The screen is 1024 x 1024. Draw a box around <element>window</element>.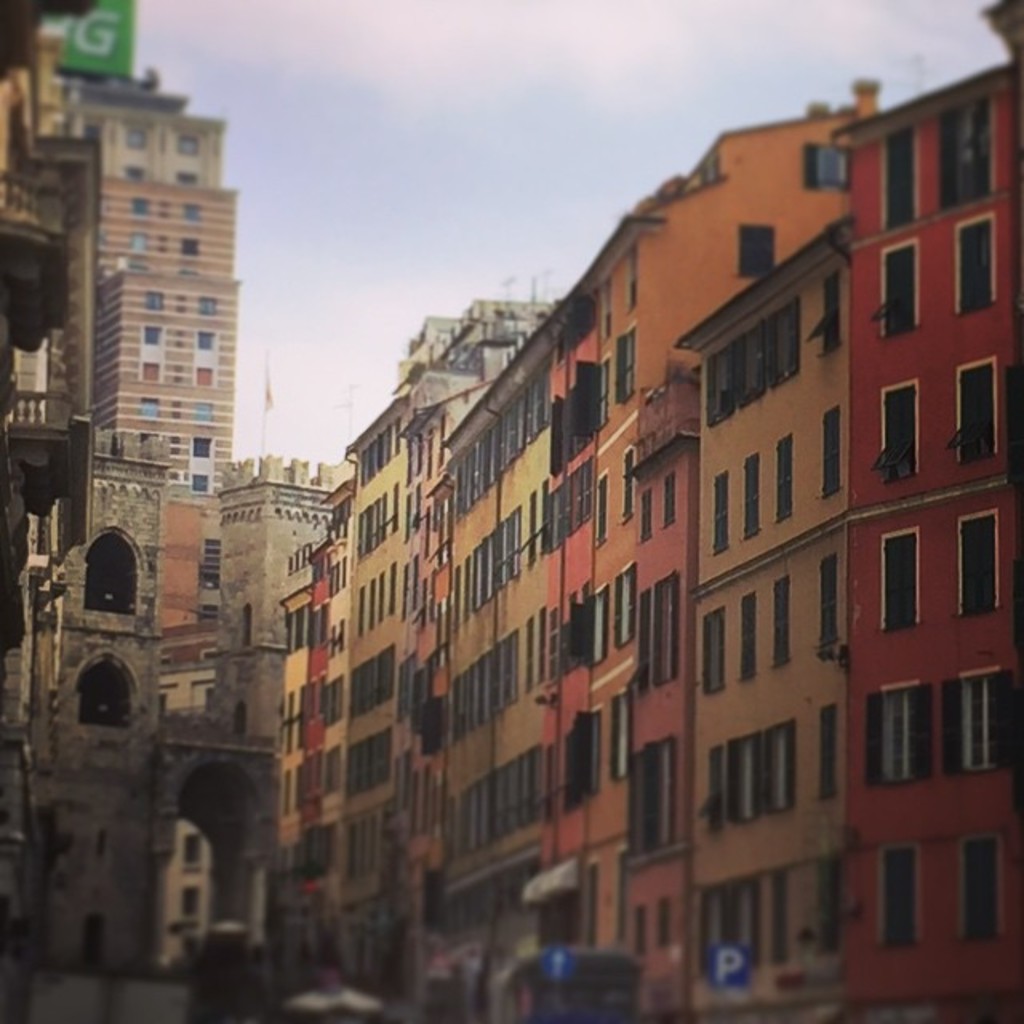
left=742, top=454, right=762, bottom=539.
